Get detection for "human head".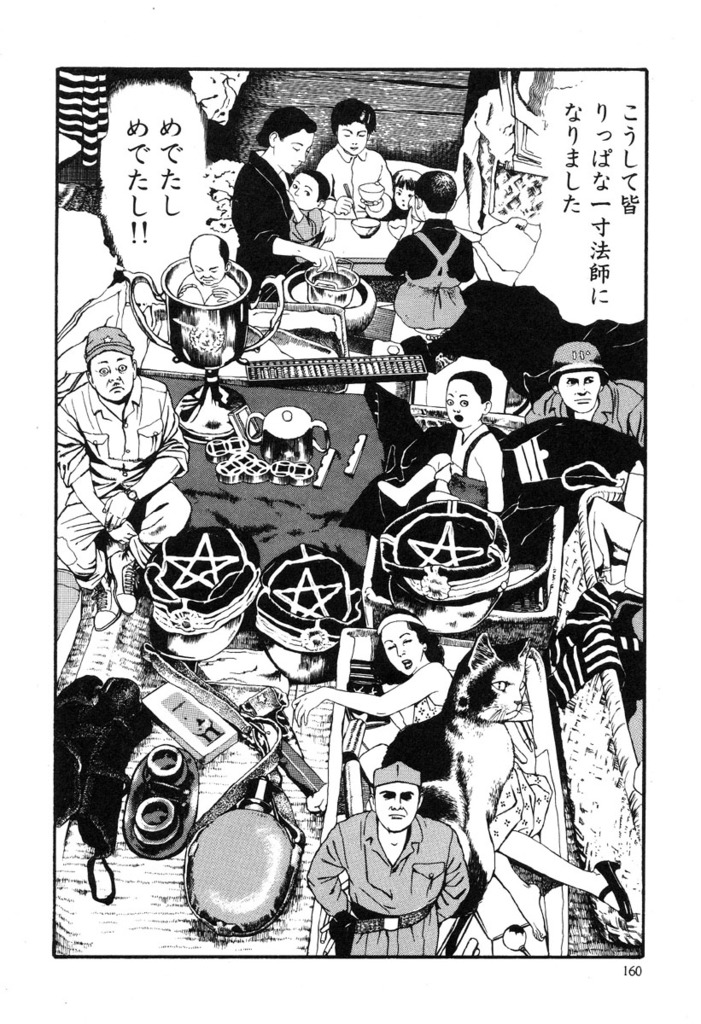
Detection: rect(449, 370, 489, 427).
